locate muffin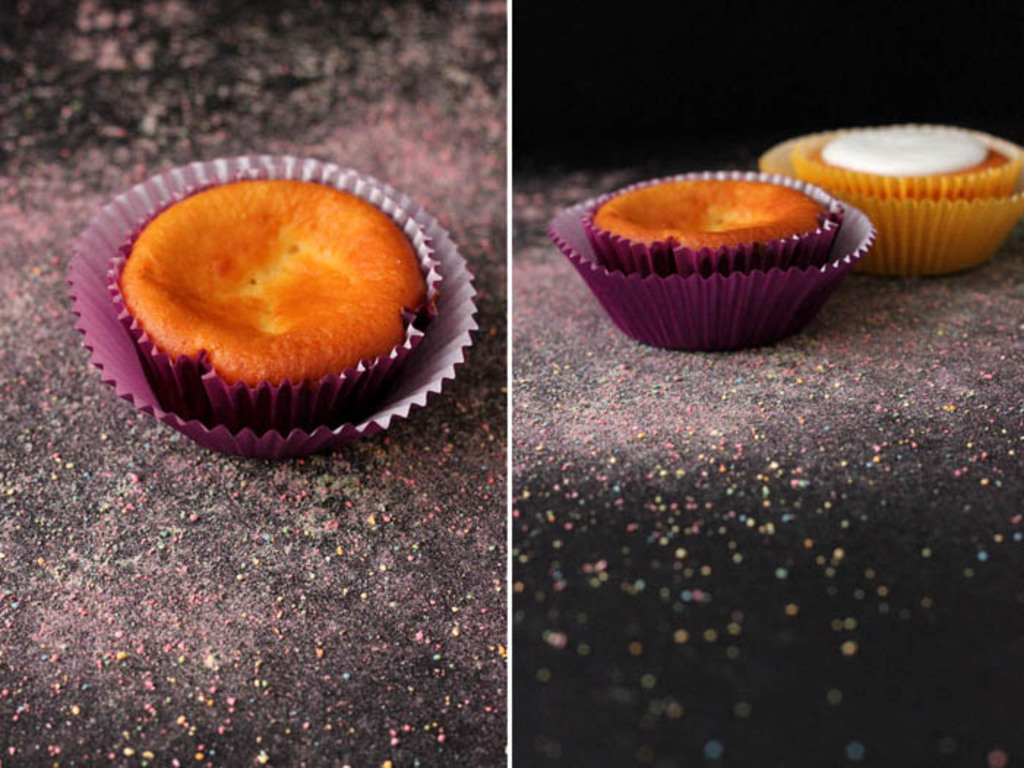
547,164,872,353
